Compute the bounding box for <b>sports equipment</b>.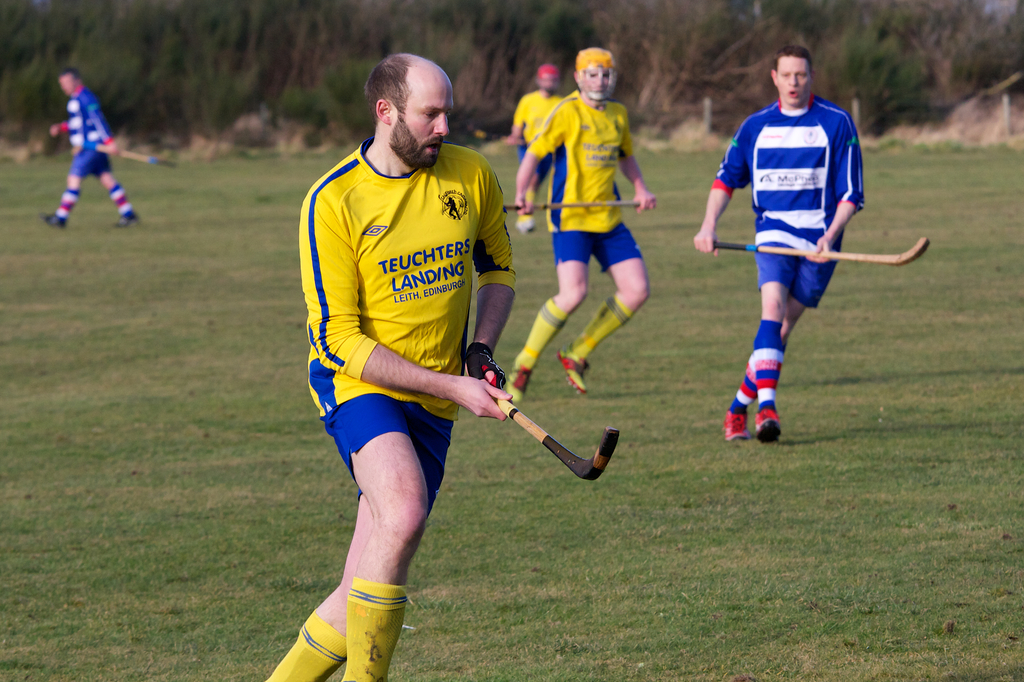
(x1=306, y1=136, x2=516, y2=418).
